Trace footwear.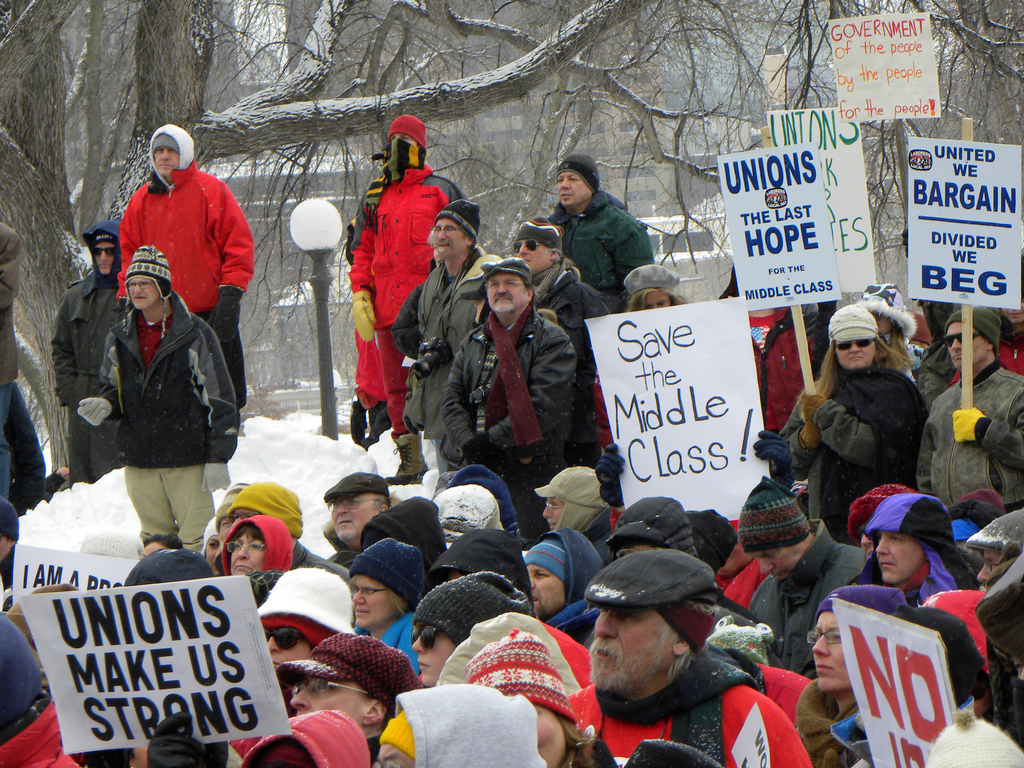
Traced to box=[387, 429, 436, 491].
